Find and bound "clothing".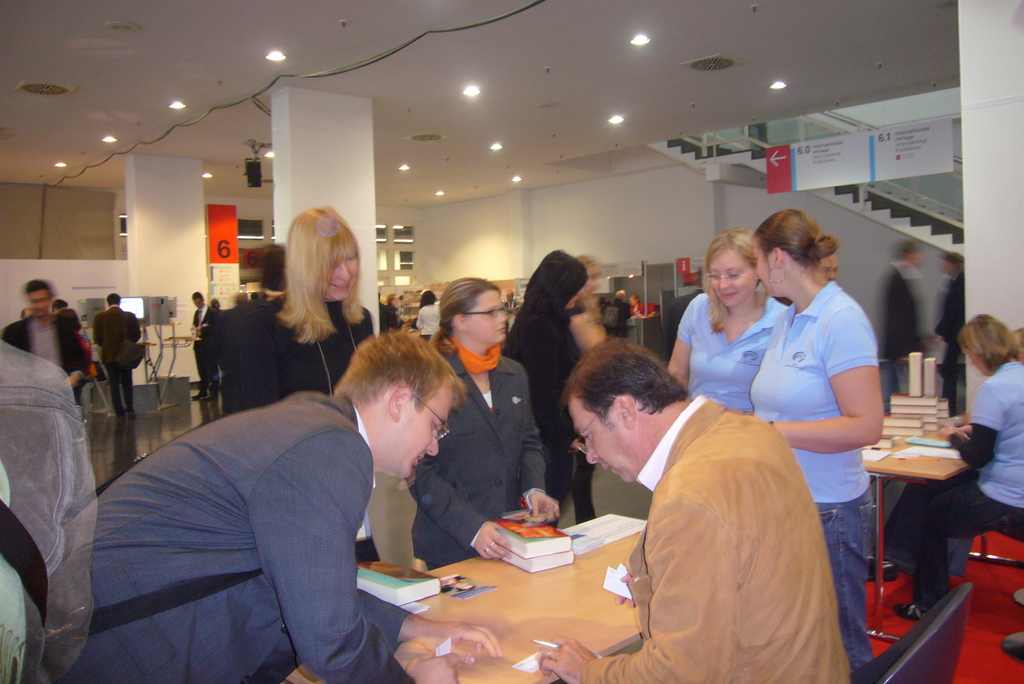
Bound: <bbox>213, 286, 374, 414</bbox>.
